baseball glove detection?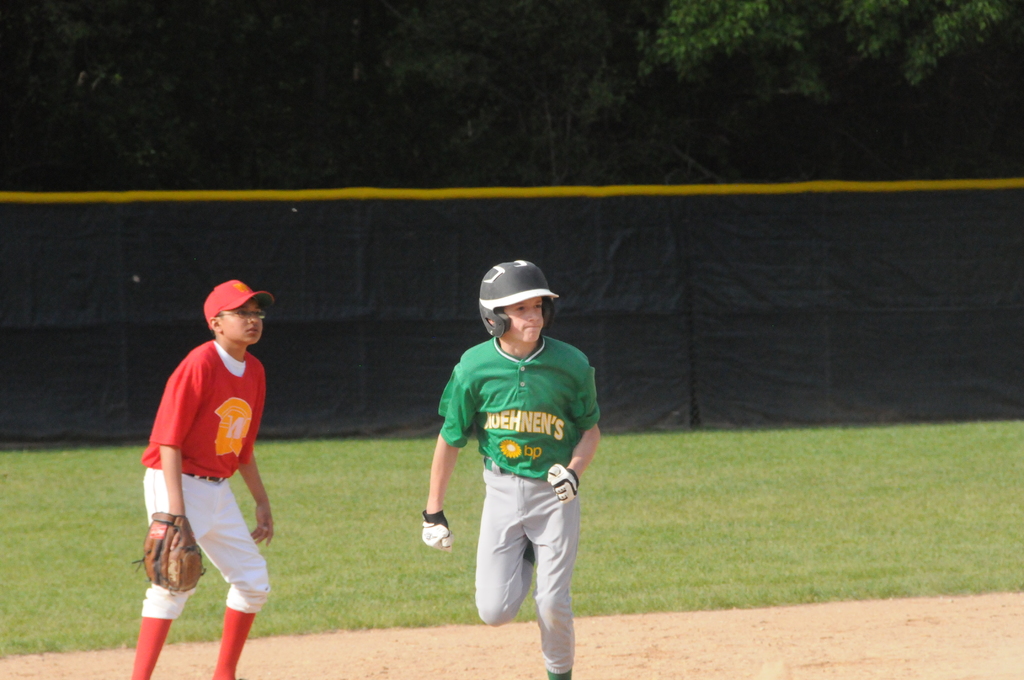
(414,512,452,555)
